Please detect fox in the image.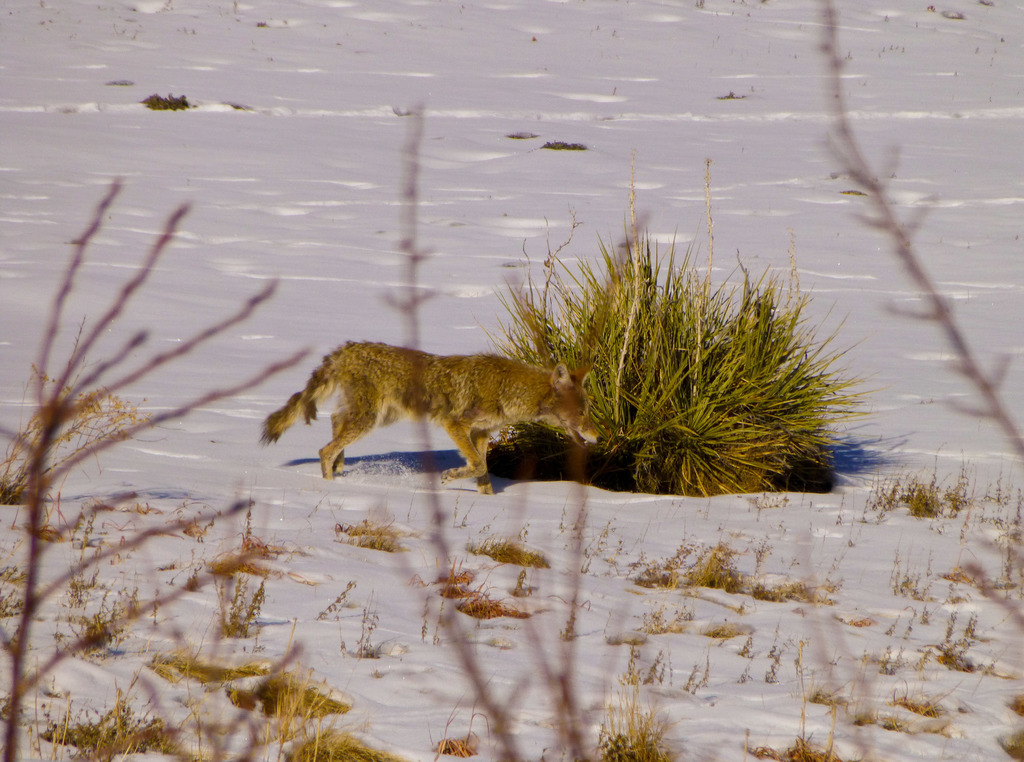
crop(255, 337, 605, 495).
